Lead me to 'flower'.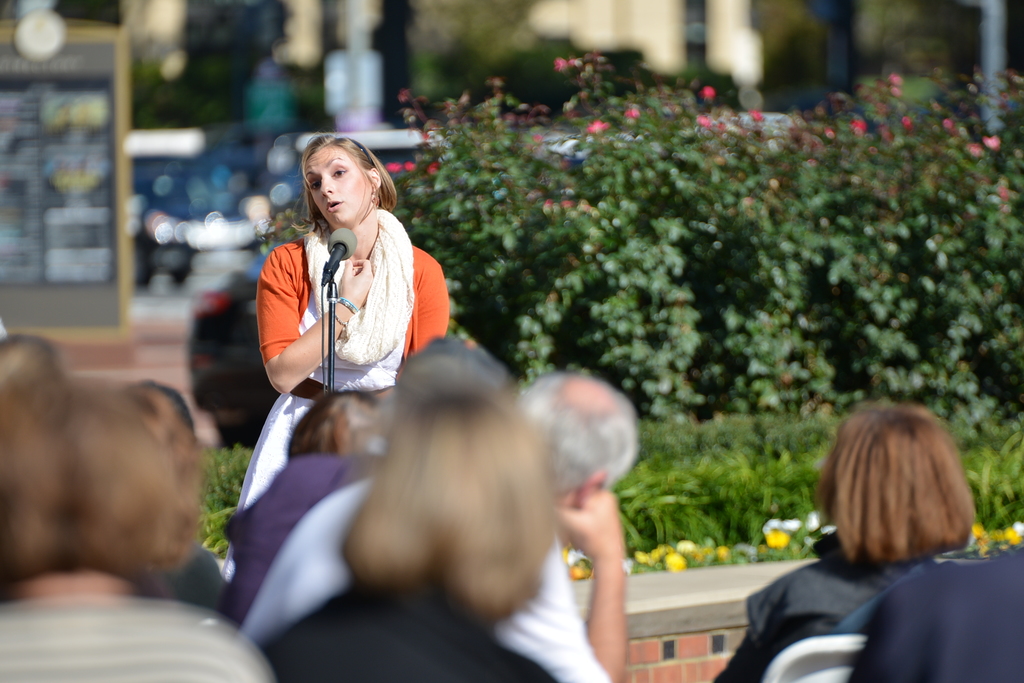
Lead to [left=544, top=198, right=557, bottom=210].
